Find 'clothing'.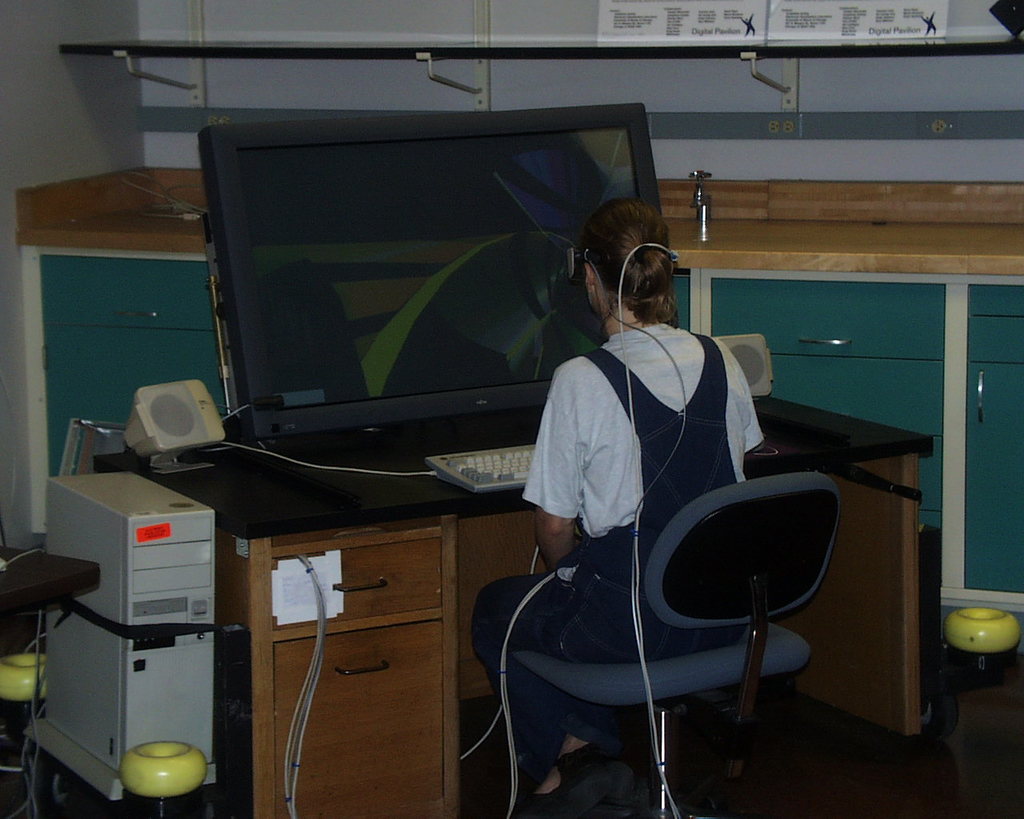
[508, 265, 798, 767].
